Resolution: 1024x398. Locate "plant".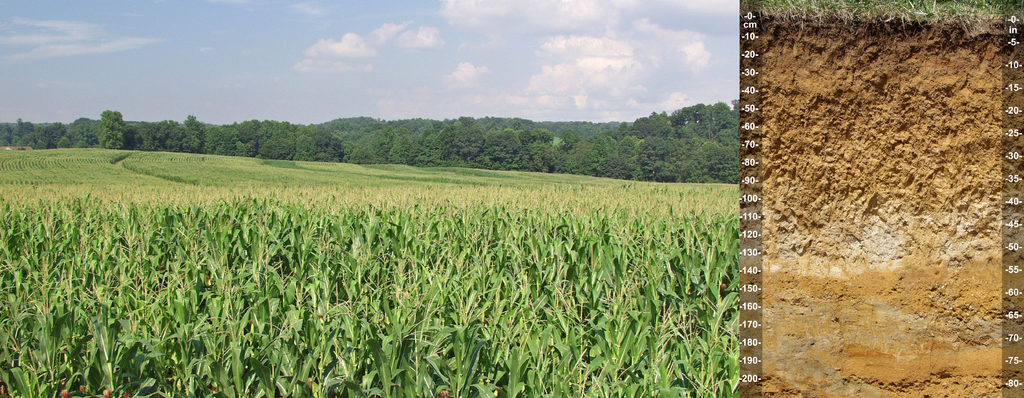
[750, 0, 1020, 21].
